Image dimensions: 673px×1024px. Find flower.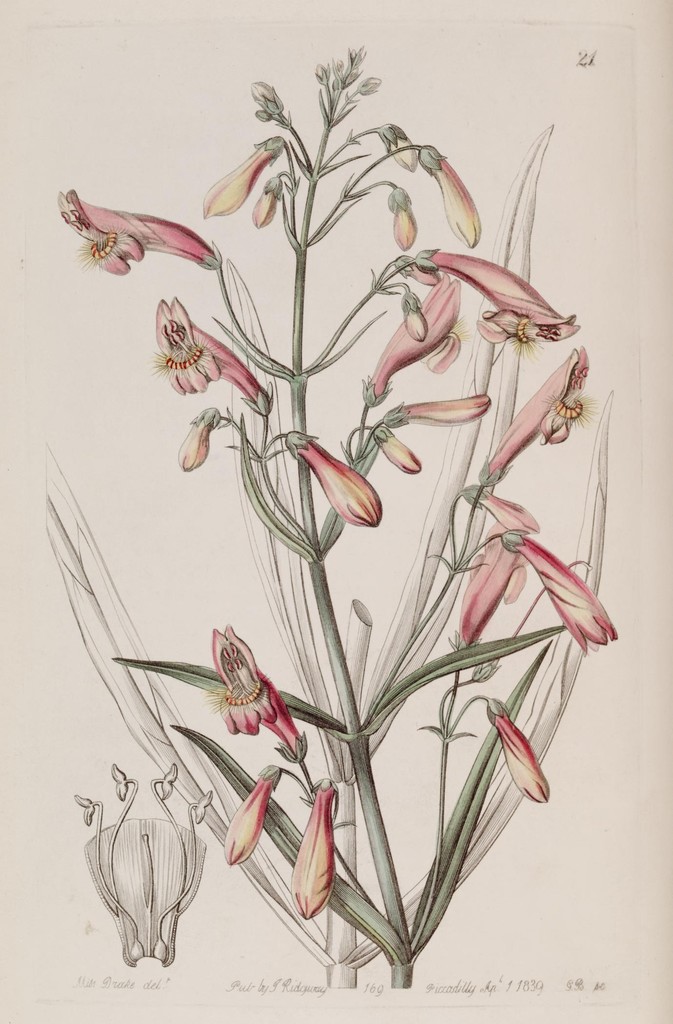
crop(428, 249, 578, 345).
